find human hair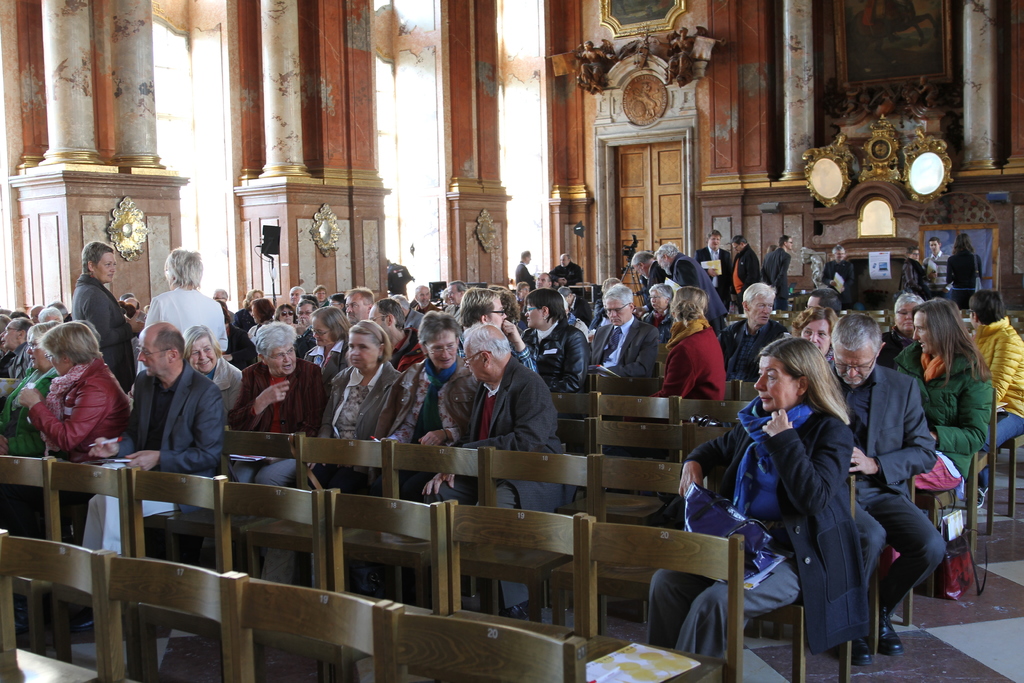
BBox(927, 239, 941, 245)
